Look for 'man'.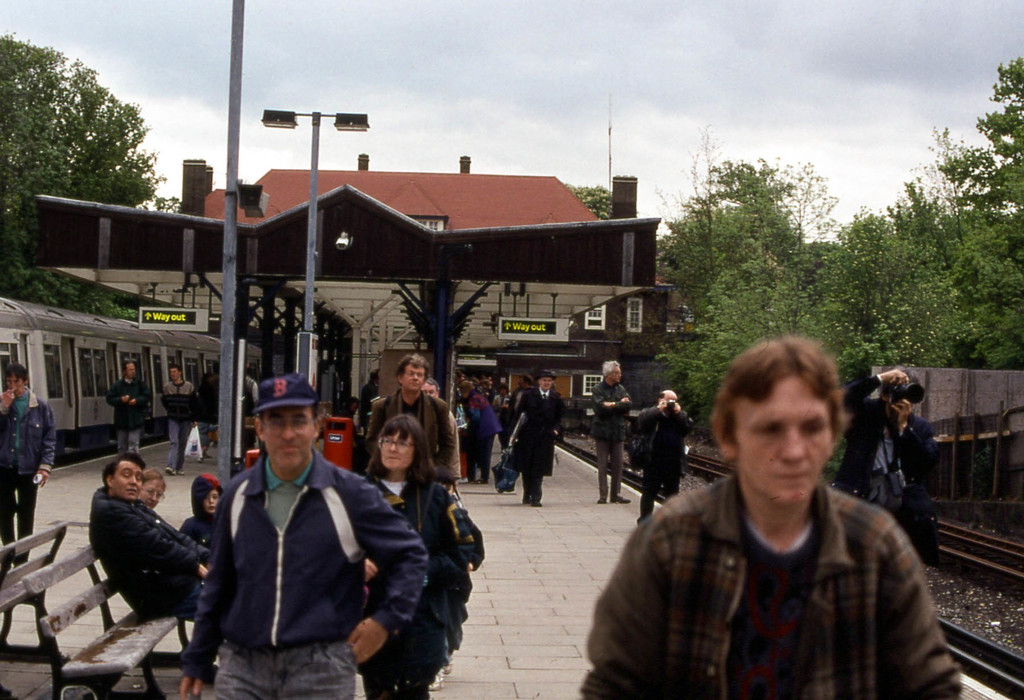
Found: Rect(0, 355, 19, 415).
